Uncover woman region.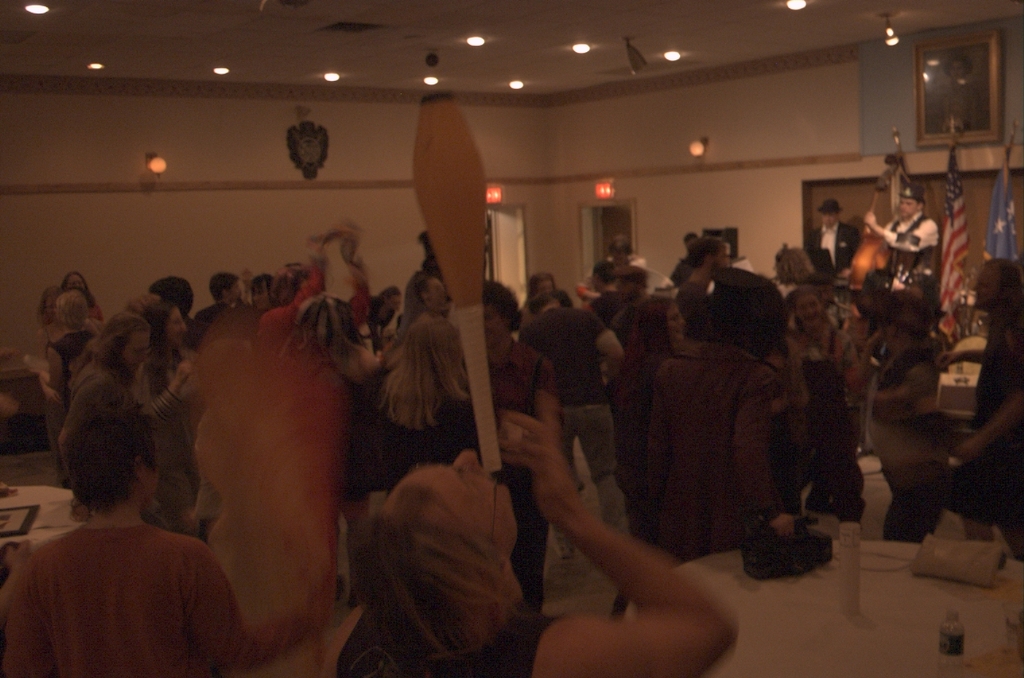
Uncovered: pyautogui.locateOnScreen(865, 294, 957, 541).
